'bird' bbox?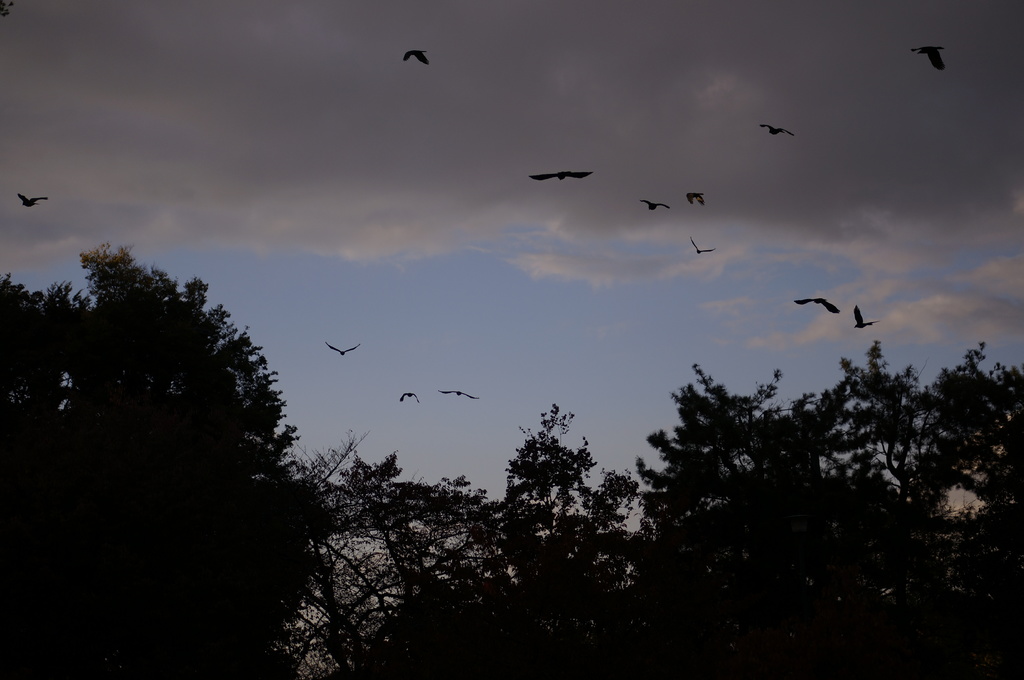
531:170:593:182
